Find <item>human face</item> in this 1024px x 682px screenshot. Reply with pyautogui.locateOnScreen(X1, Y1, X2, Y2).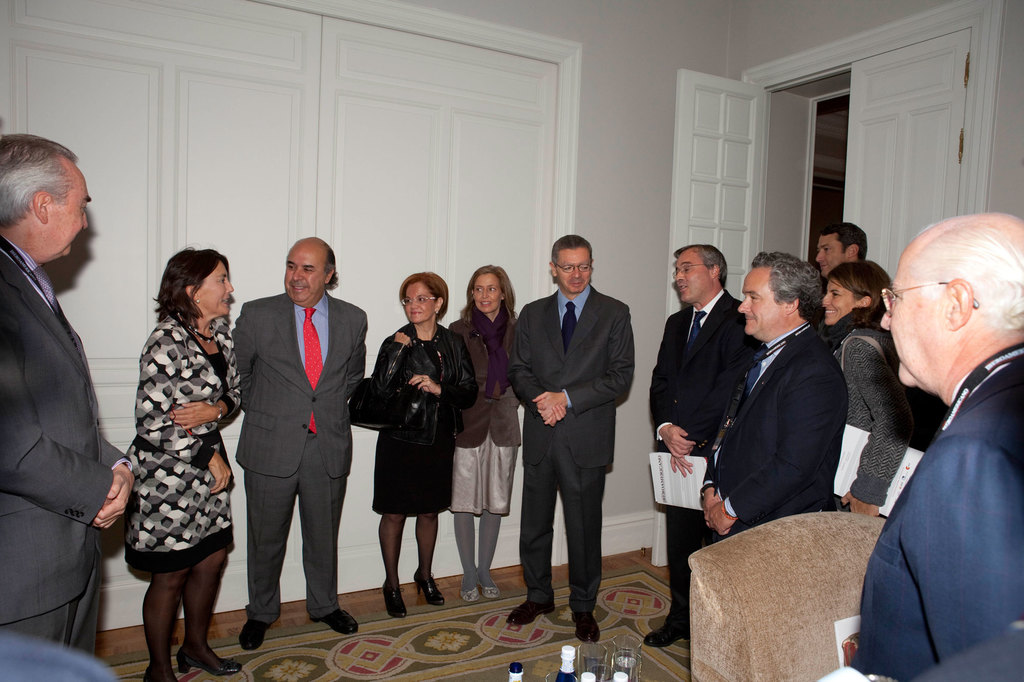
pyautogui.locateOnScreen(476, 275, 500, 314).
